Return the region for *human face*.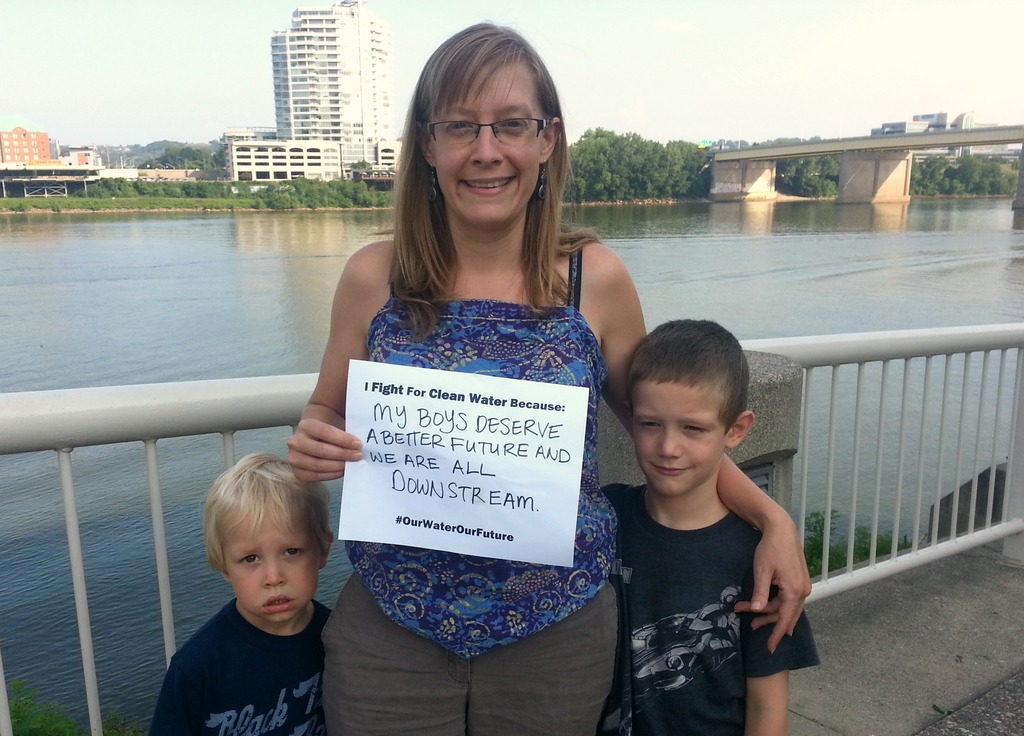
select_region(424, 56, 549, 220).
